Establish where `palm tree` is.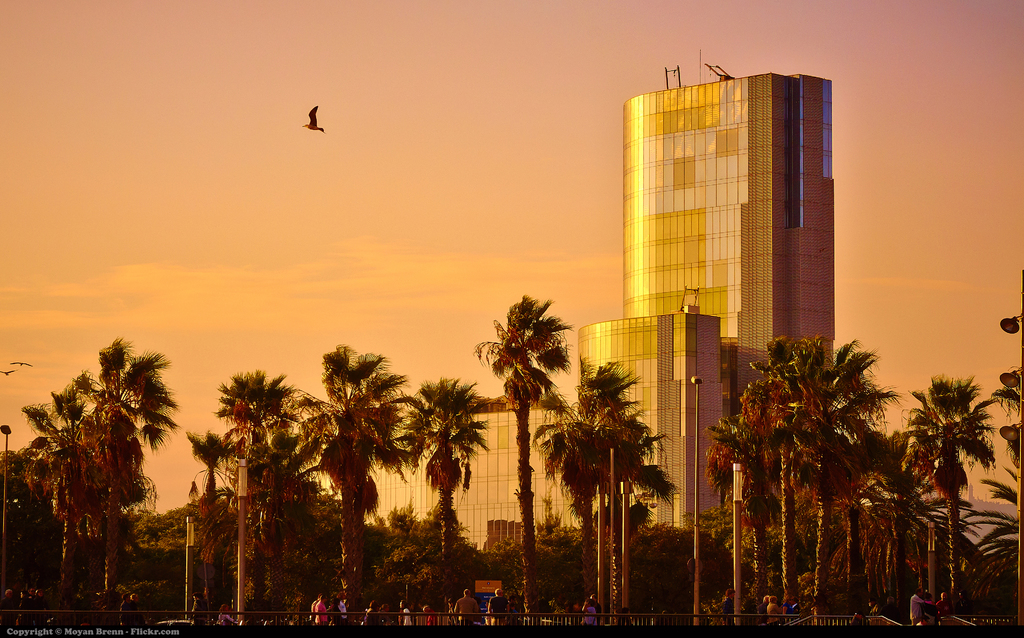
Established at box=[31, 408, 99, 616].
